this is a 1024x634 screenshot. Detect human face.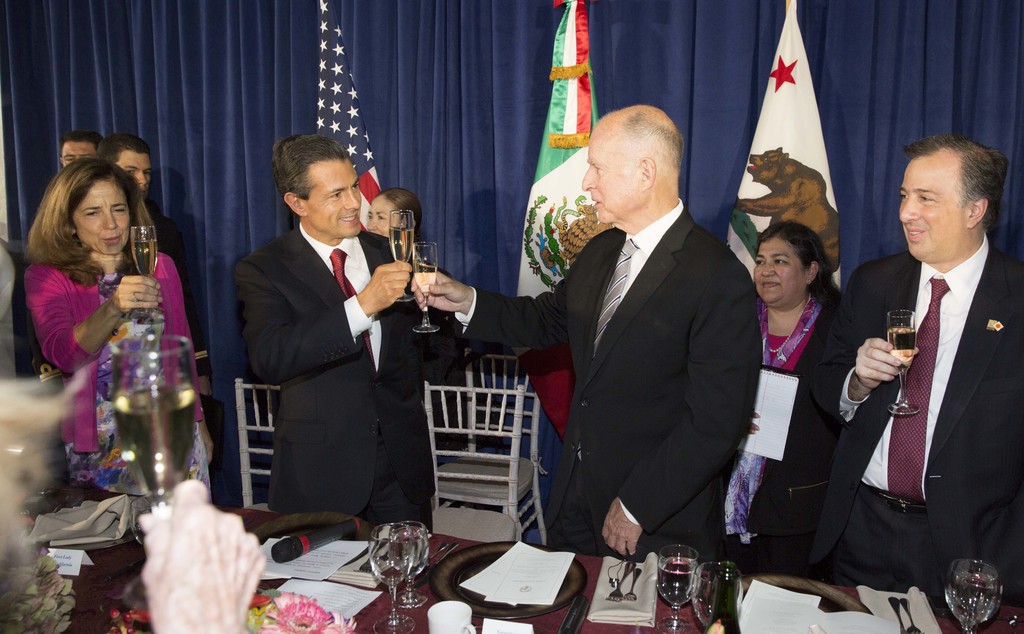
x1=360, y1=199, x2=392, y2=232.
